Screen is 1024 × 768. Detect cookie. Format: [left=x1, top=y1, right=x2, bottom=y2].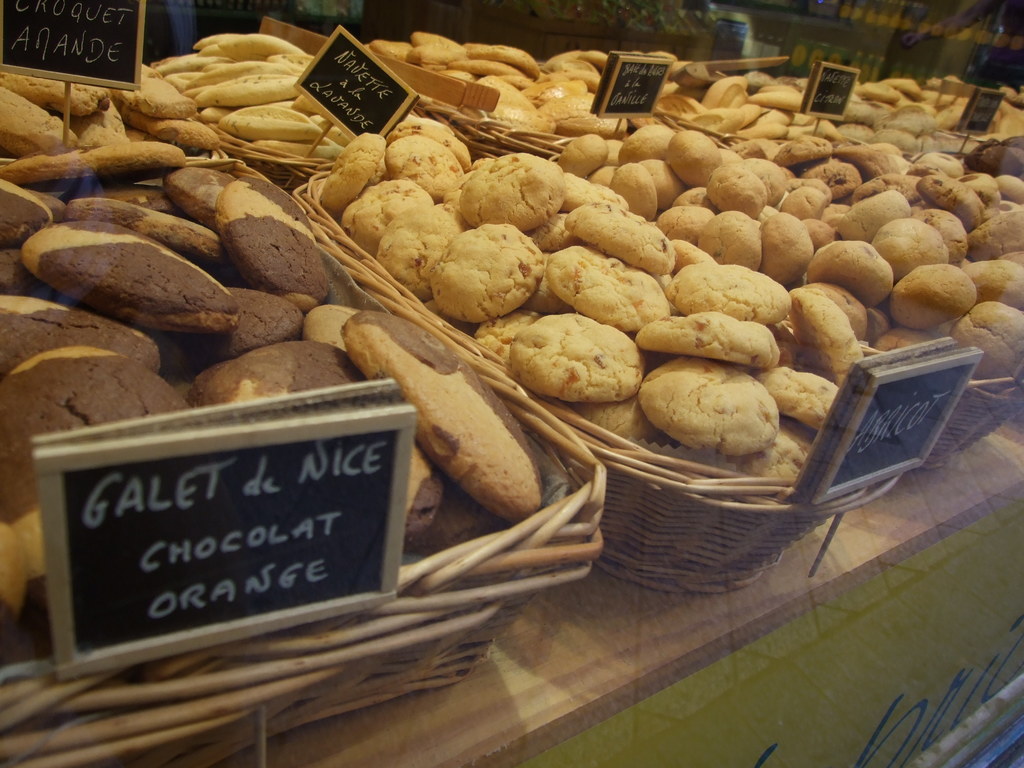
[left=74, top=120, right=129, bottom=146].
